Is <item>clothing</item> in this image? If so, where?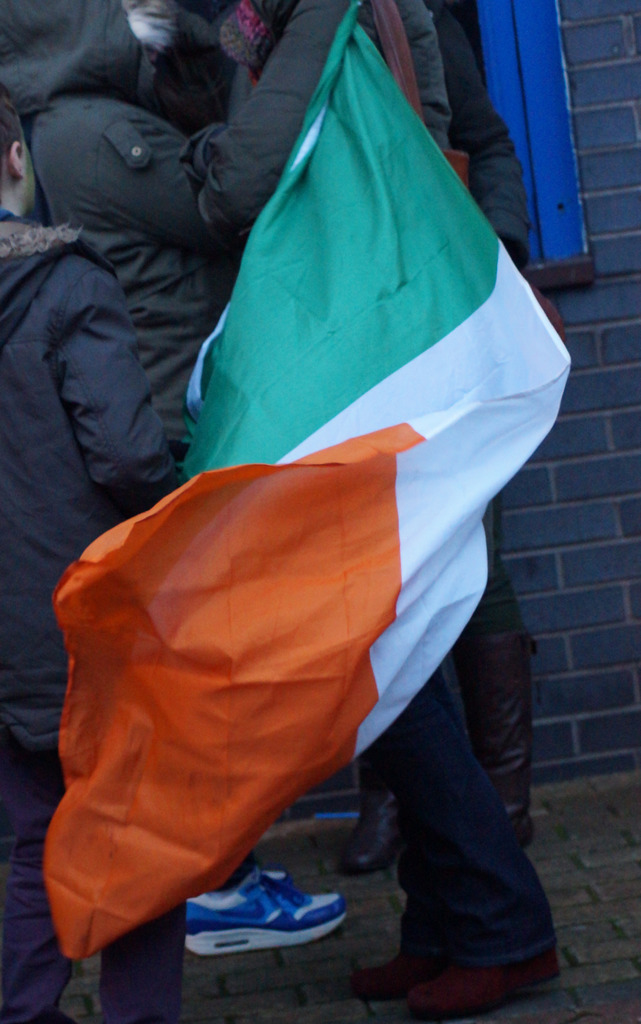
Yes, at {"x1": 193, "y1": 0, "x2": 535, "y2": 822}.
